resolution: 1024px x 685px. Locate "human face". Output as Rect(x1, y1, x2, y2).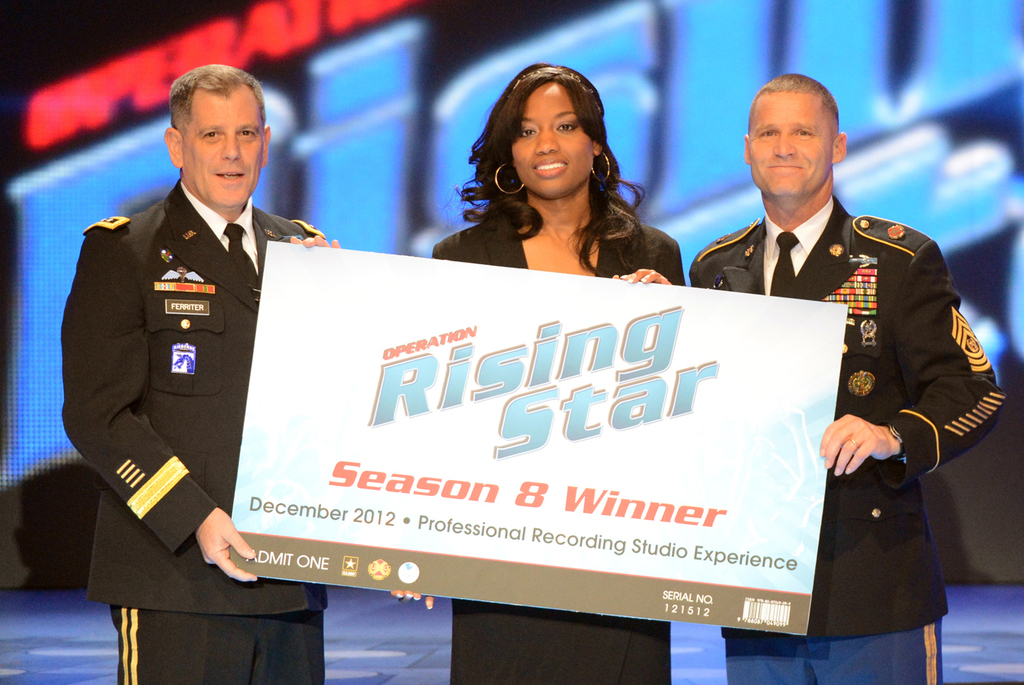
Rect(512, 88, 594, 195).
